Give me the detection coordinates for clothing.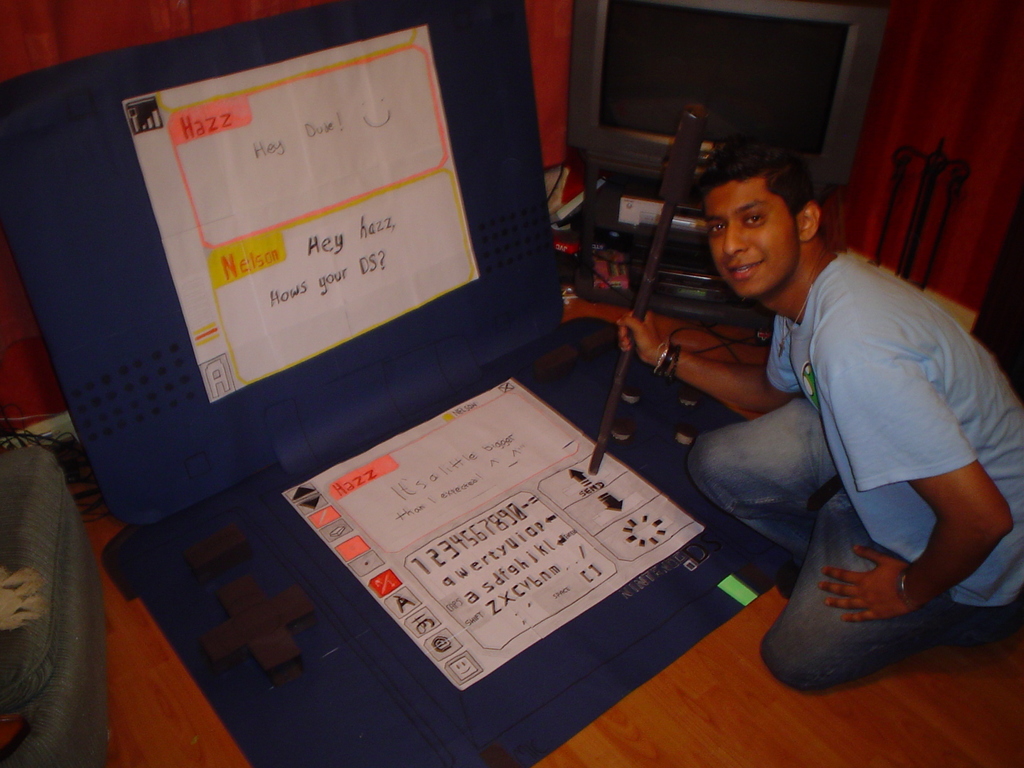
pyautogui.locateOnScreen(686, 250, 1023, 691).
